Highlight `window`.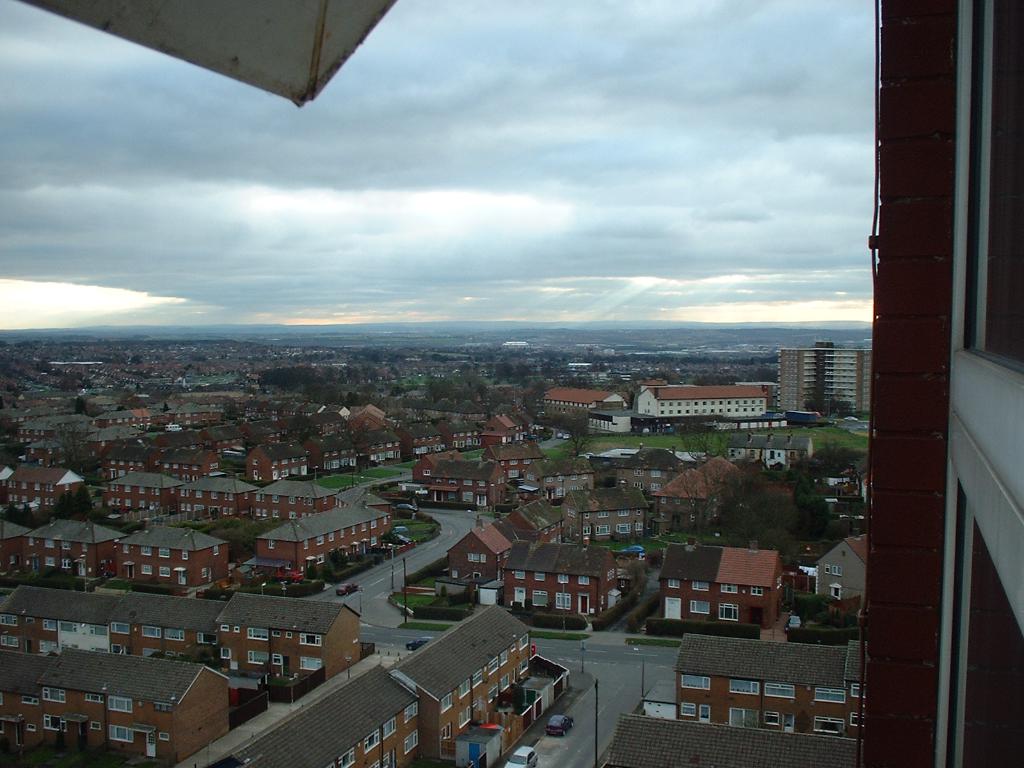
Highlighted region: 753 586 762 597.
